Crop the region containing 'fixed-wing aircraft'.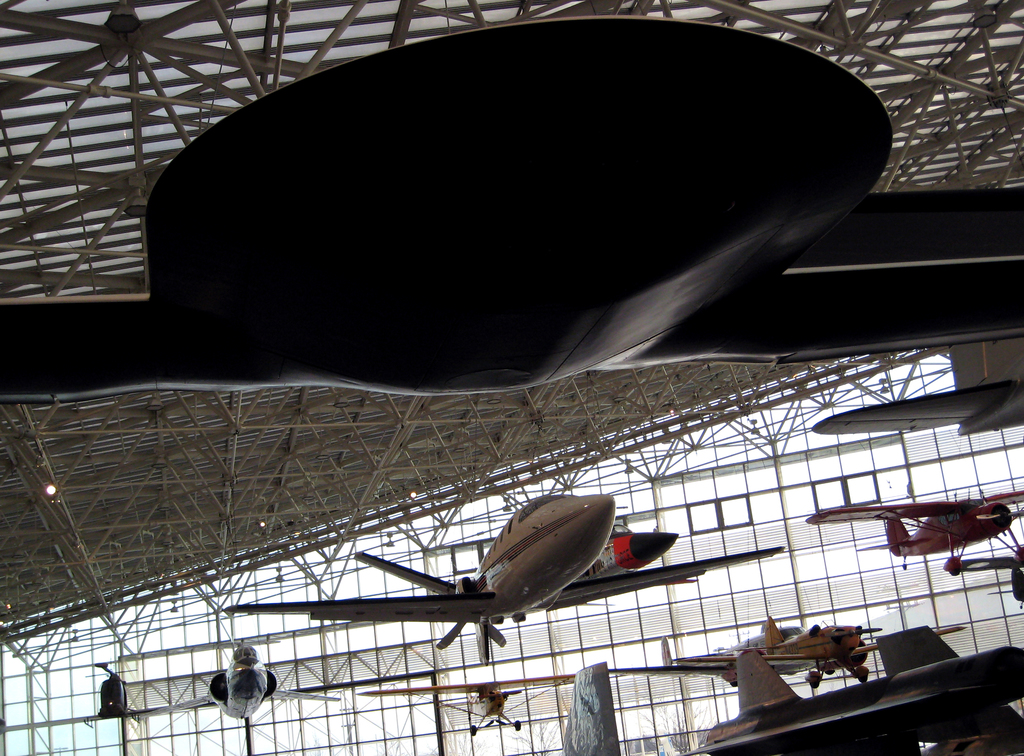
Crop region: bbox(659, 610, 972, 693).
